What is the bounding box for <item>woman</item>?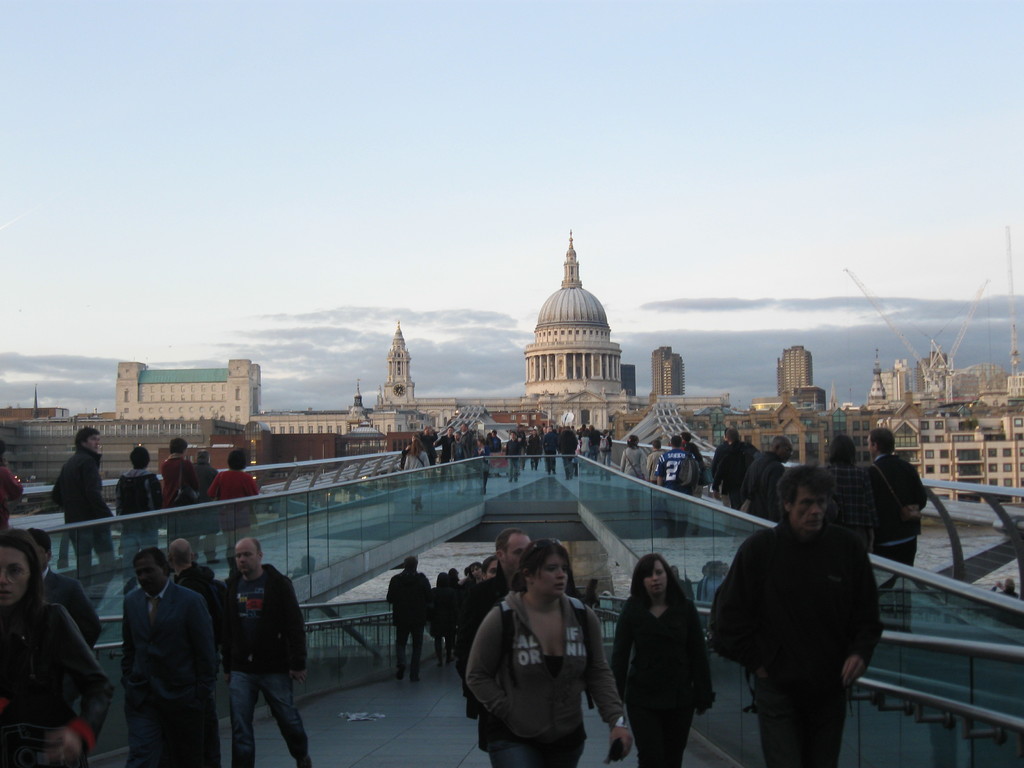
[616, 431, 650, 515].
